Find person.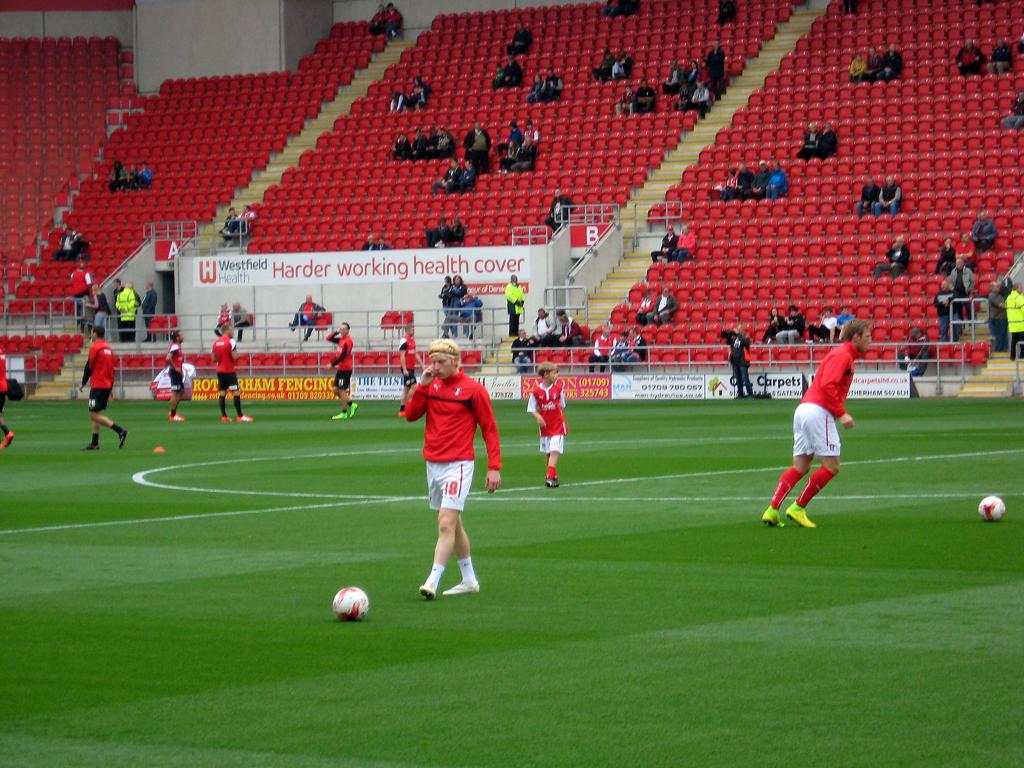
(433, 115, 539, 195).
